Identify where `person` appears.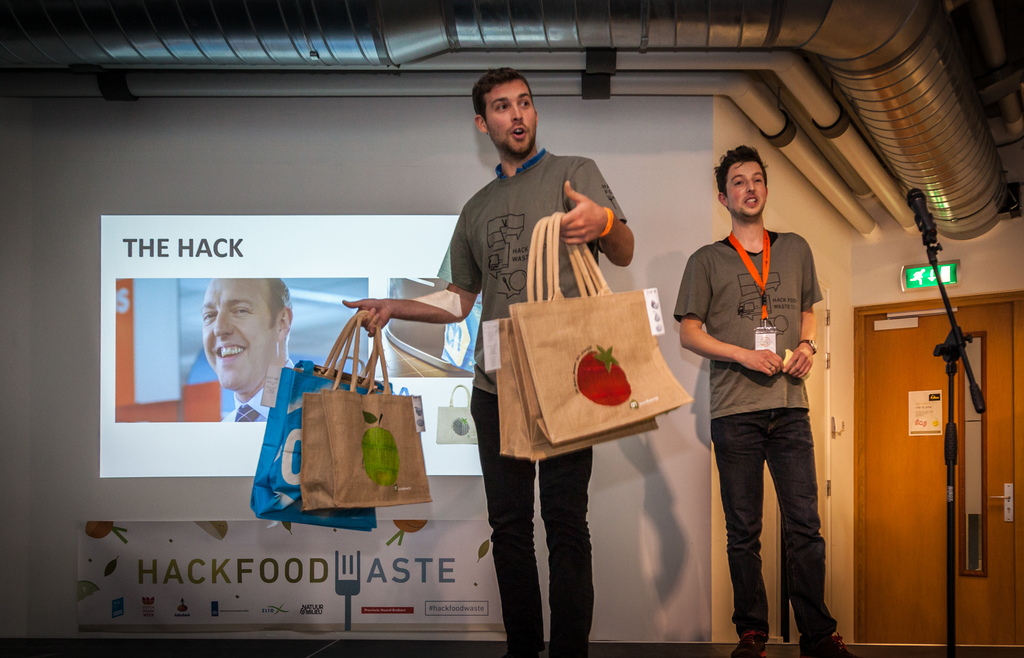
Appears at (left=199, top=271, right=294, bottom=428).
